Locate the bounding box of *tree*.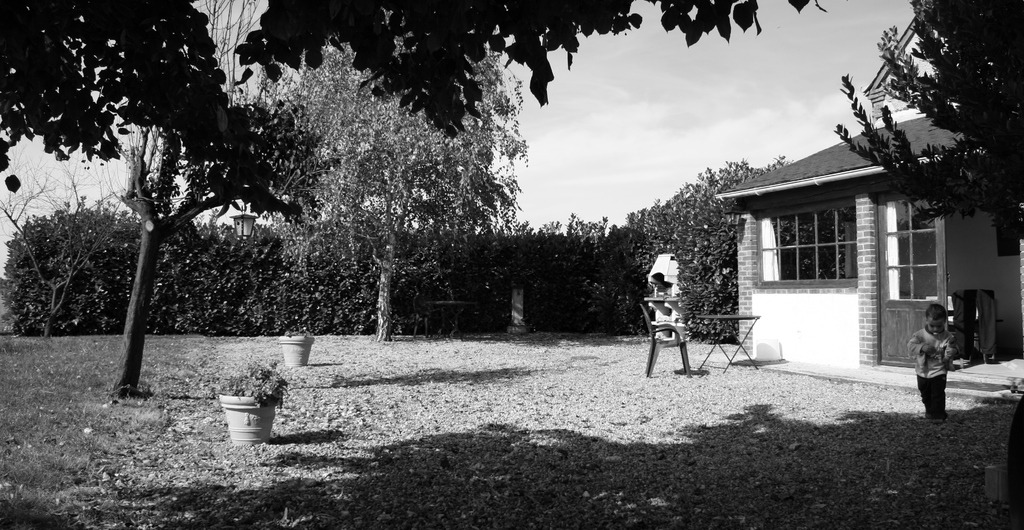
Bounding box: <region>6, 126, 174, 333</region>.
